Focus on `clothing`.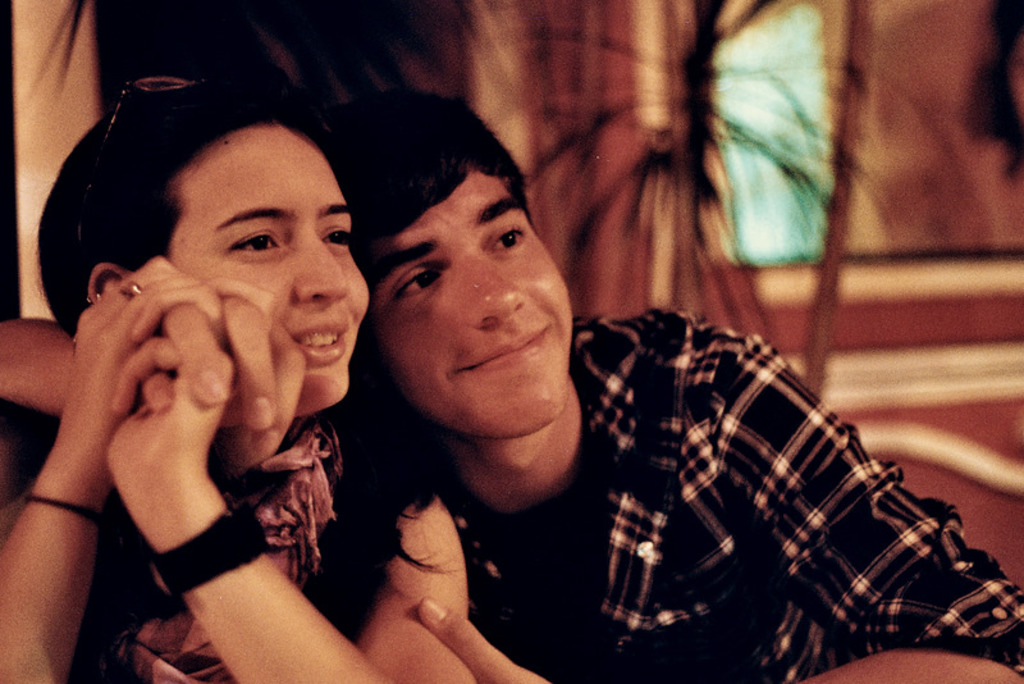
Focused at 419:284:1018:683.
